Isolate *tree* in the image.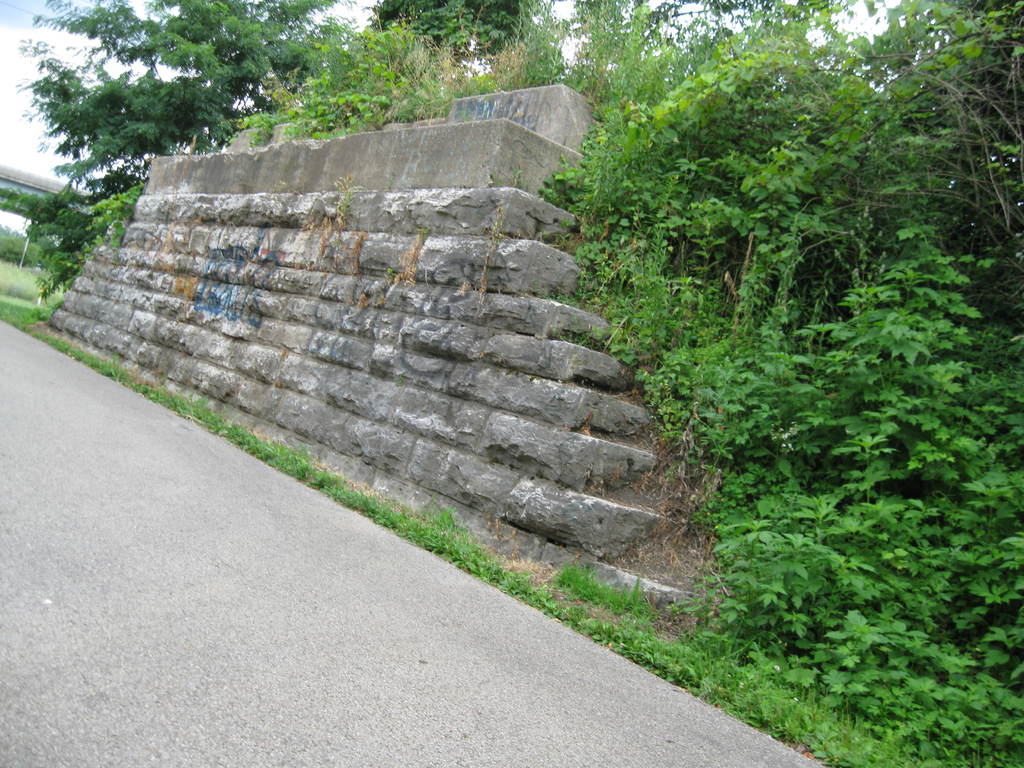
Isolated region: crop(14, 0, 355, 177).
